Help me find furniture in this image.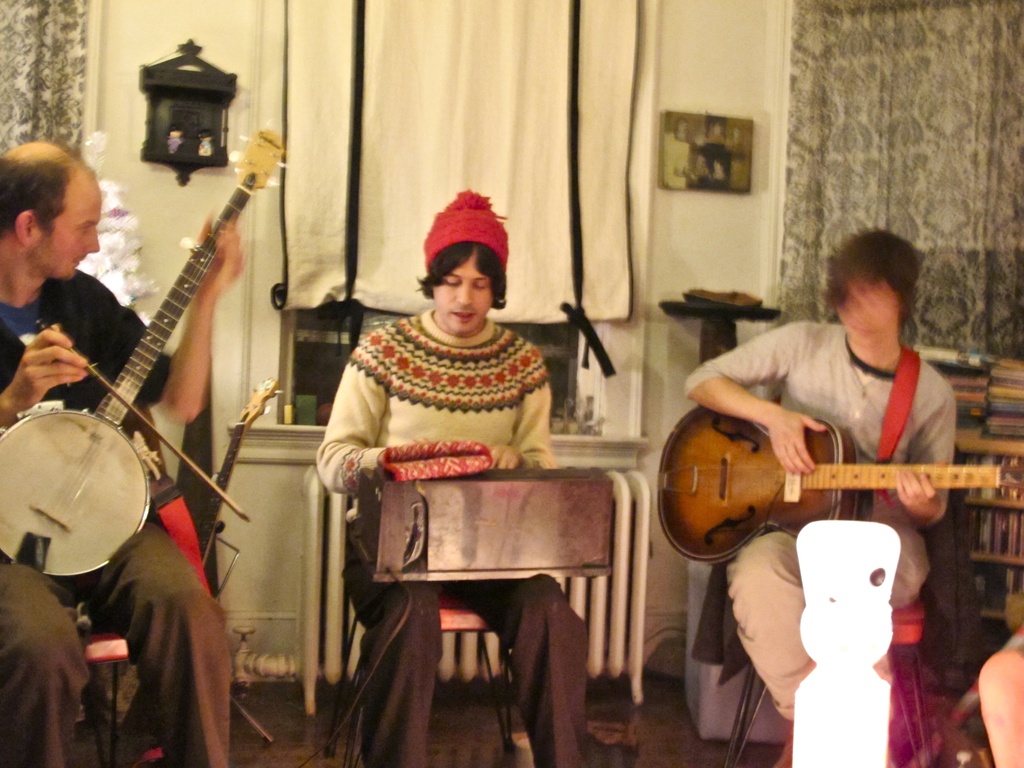
Found it: box=[656, 292, 780, 364].
